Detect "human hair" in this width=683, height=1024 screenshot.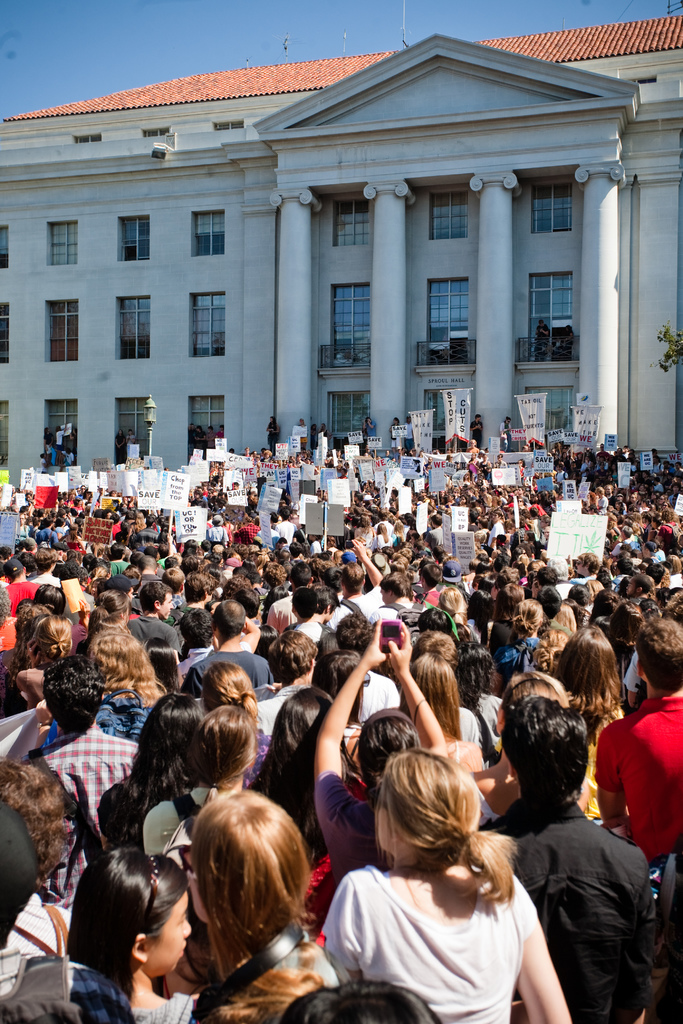
Detection: <bbox>650, 565, 664, 588</bbox>.
